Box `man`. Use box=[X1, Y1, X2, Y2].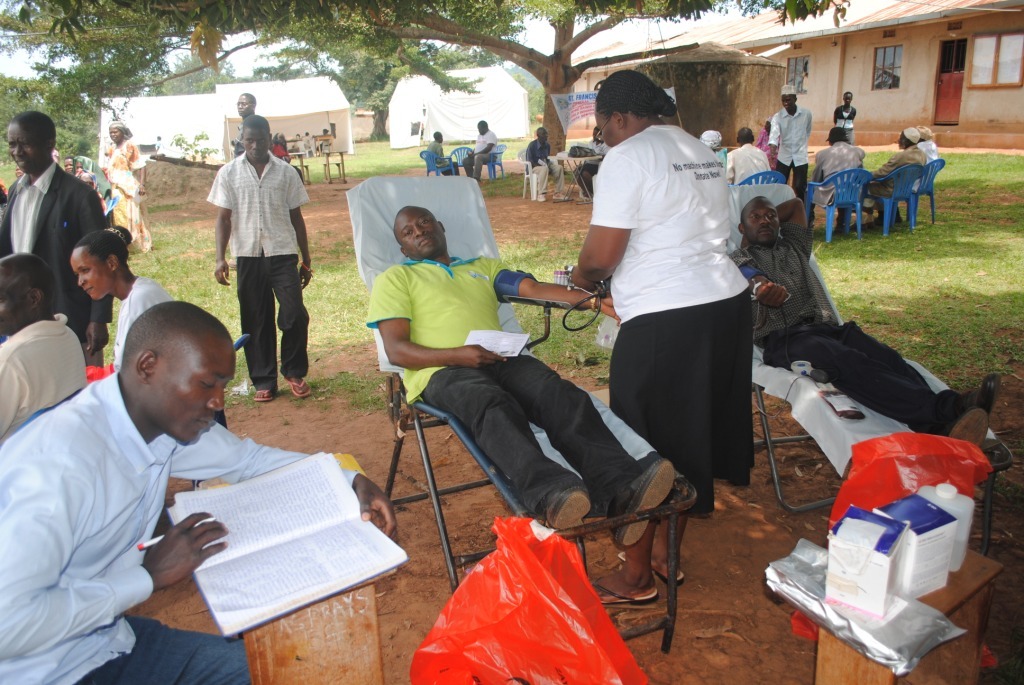
box=[725, 194, 1000, 449].
